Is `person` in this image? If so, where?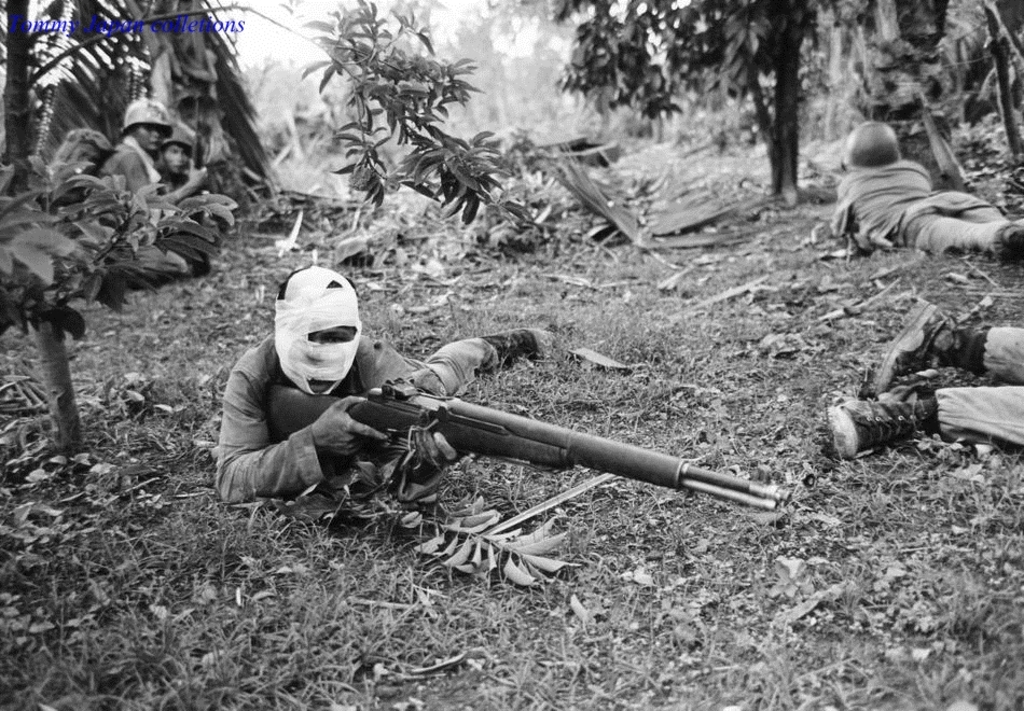
Yes, at {"x1": 154, "y1": 122, "x2": 204, "y2": 194}.
